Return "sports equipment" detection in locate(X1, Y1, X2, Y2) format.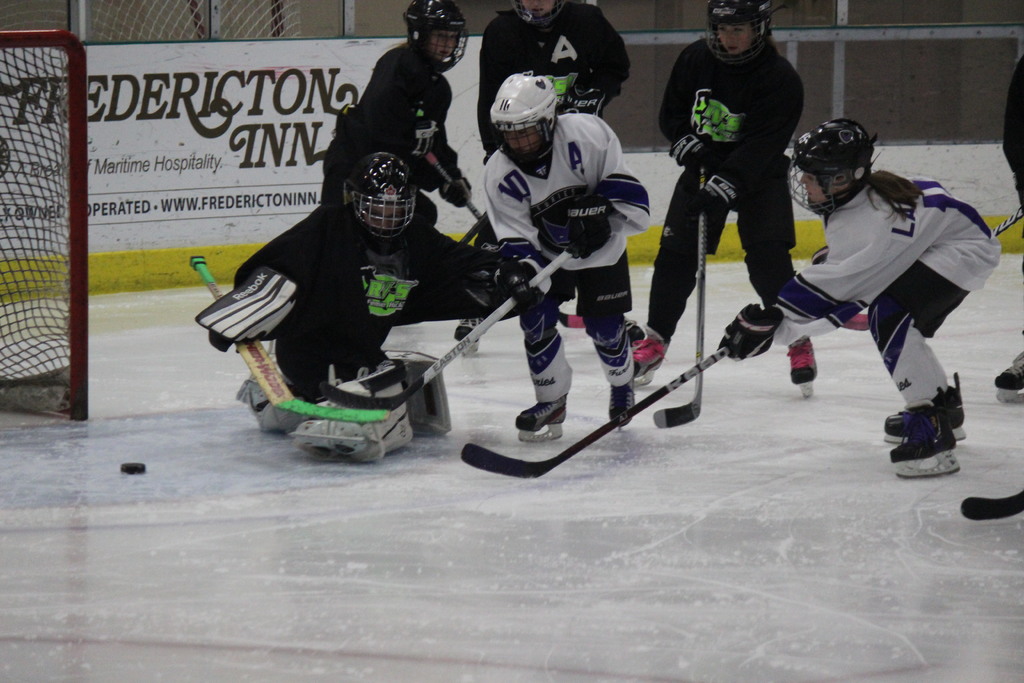
locate(122, 461, 149, 477).
